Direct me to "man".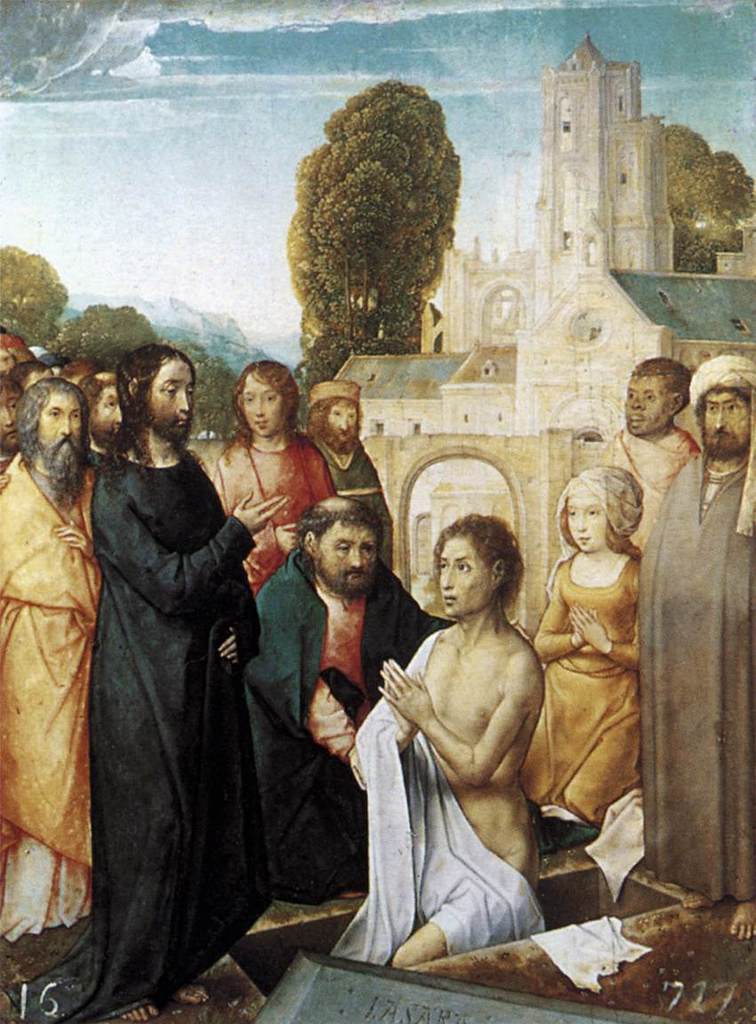
Direction: crop(635, 351, 755, 942).
